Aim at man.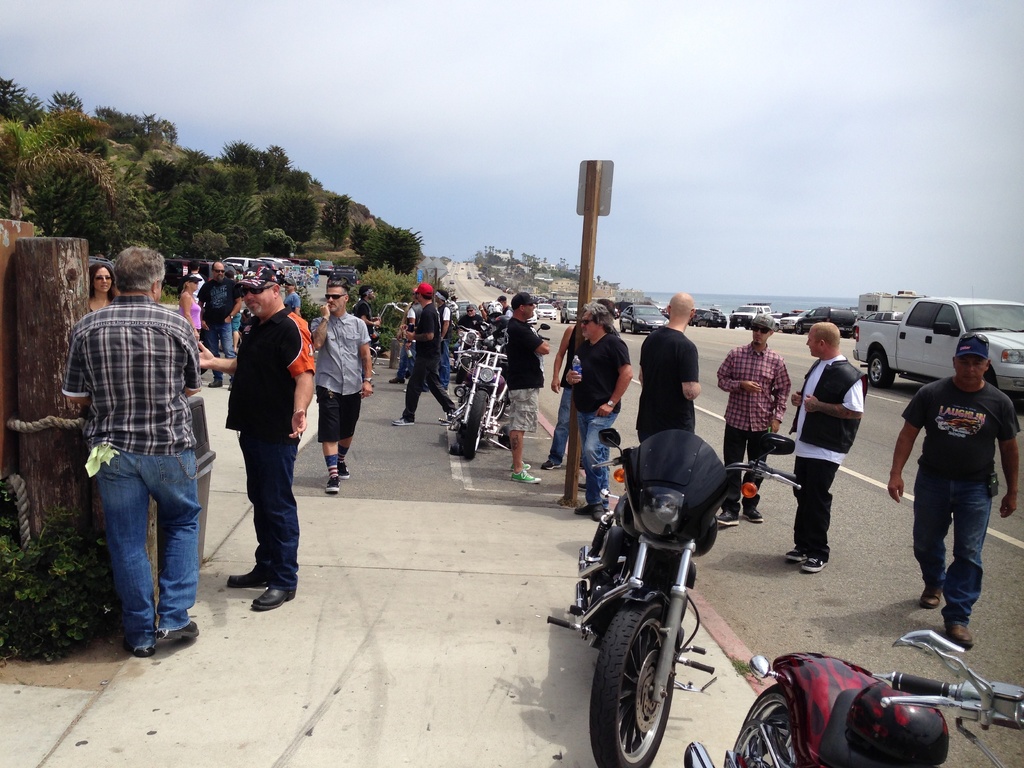
Aimed at select_region(559, 301, 636, 512).
